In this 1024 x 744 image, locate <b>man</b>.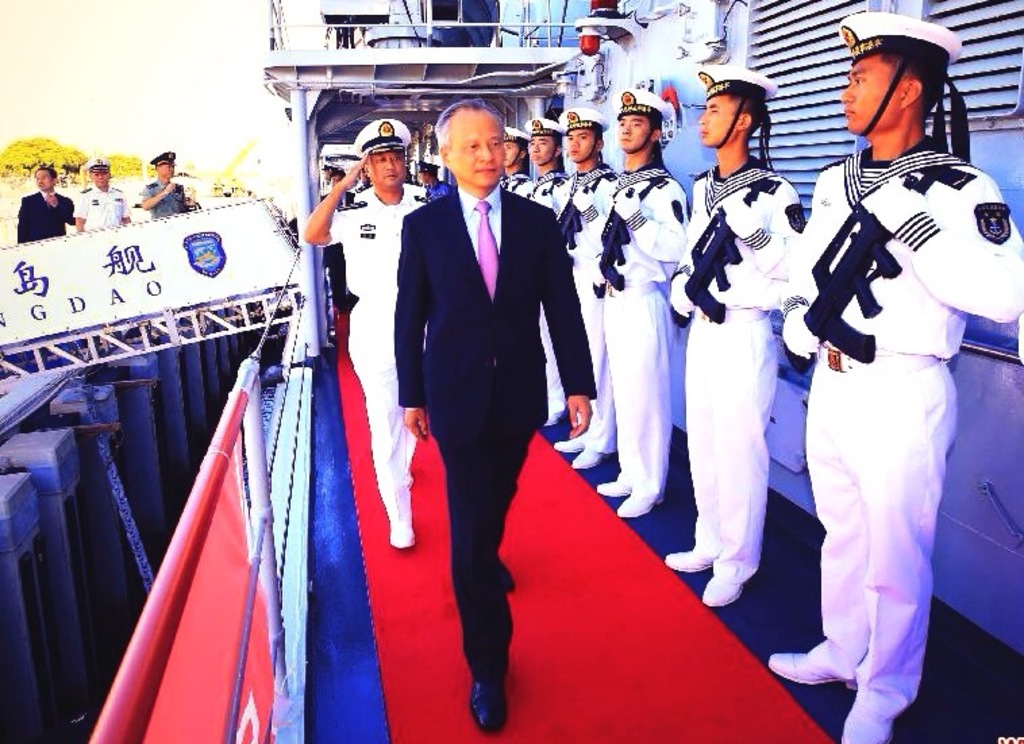
Bounding box: 139, 147, 190, 220.
